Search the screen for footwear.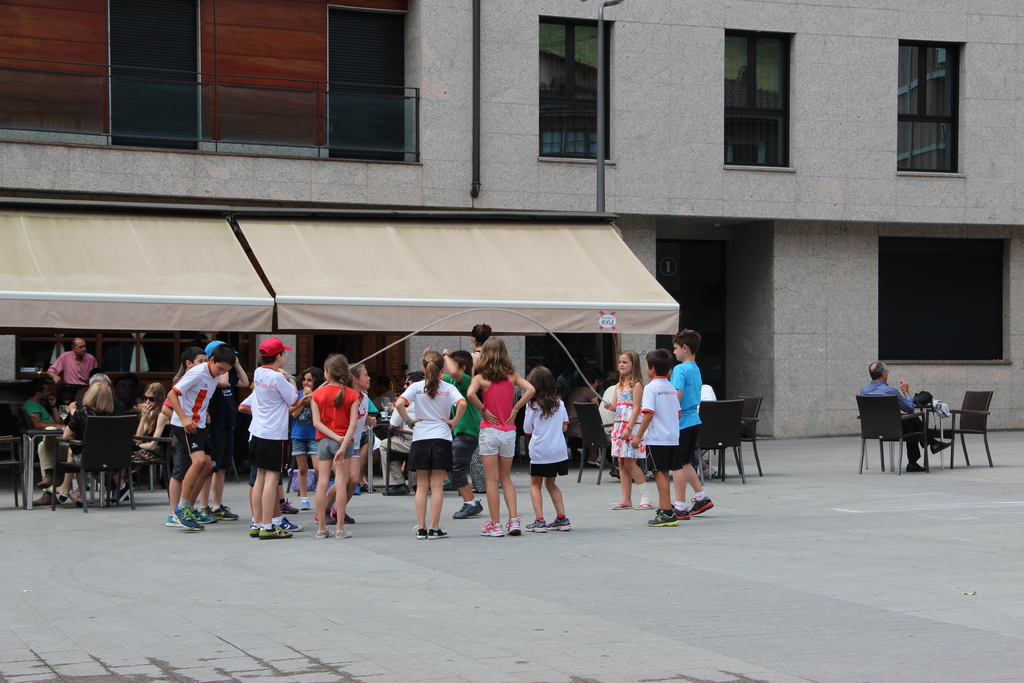
Found at left=906, top=462, right=927, bottom=473.
